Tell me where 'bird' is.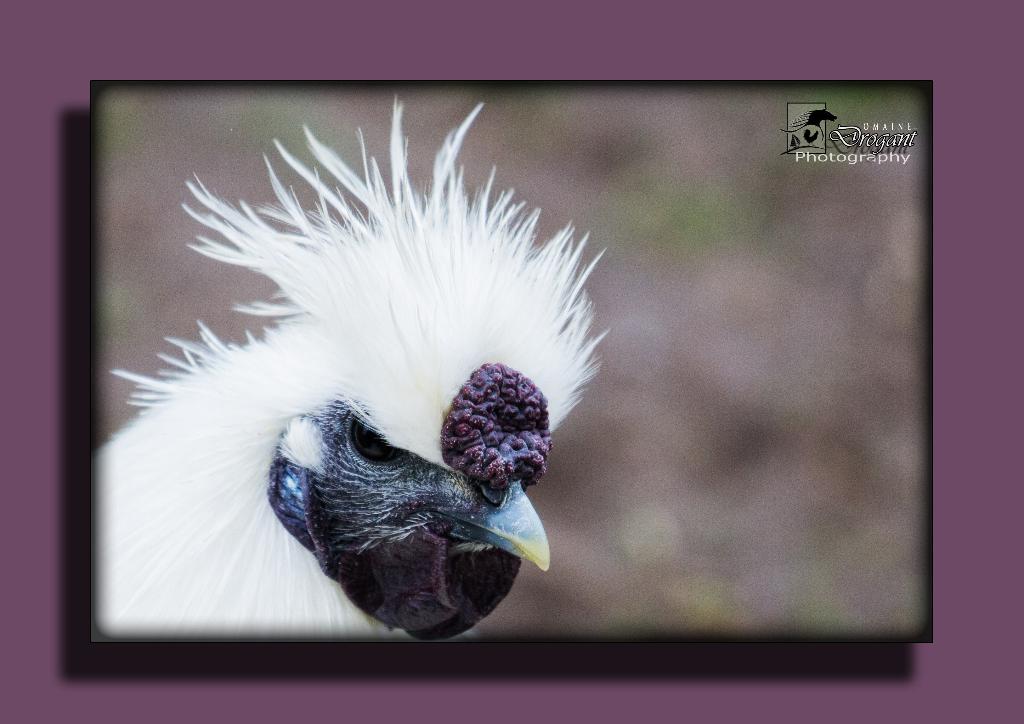
'bird' is at (x1=131, y1=124, x2=605, y2=650).
